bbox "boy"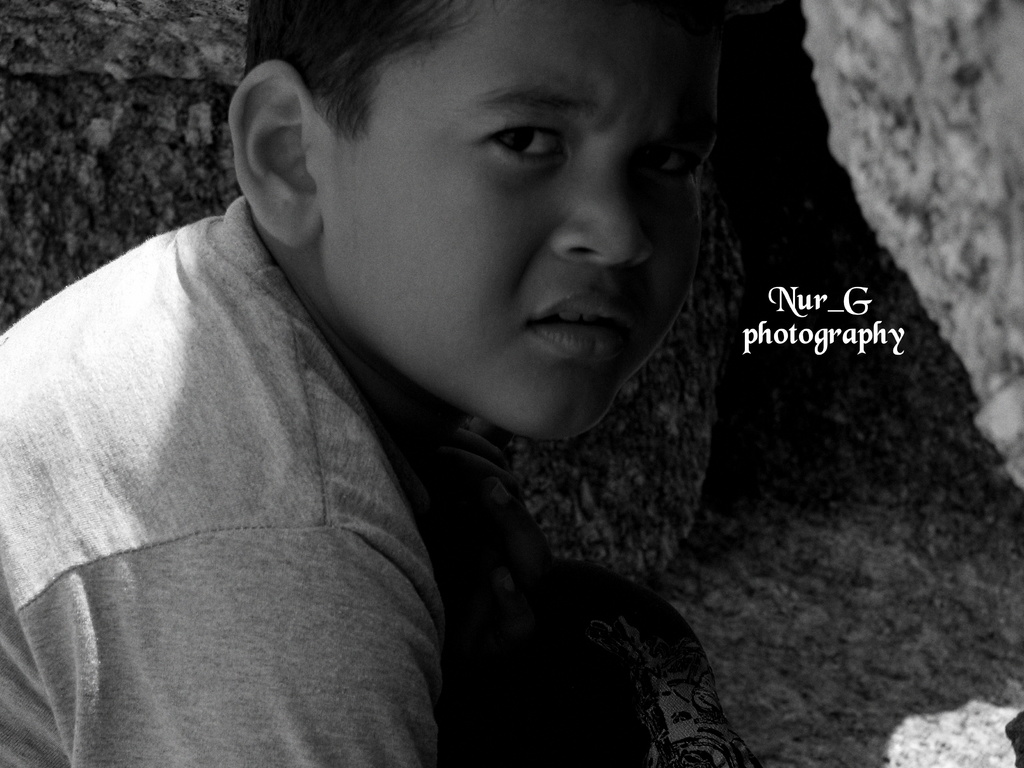
[left=20, top=0, right=833, bottom=743]
